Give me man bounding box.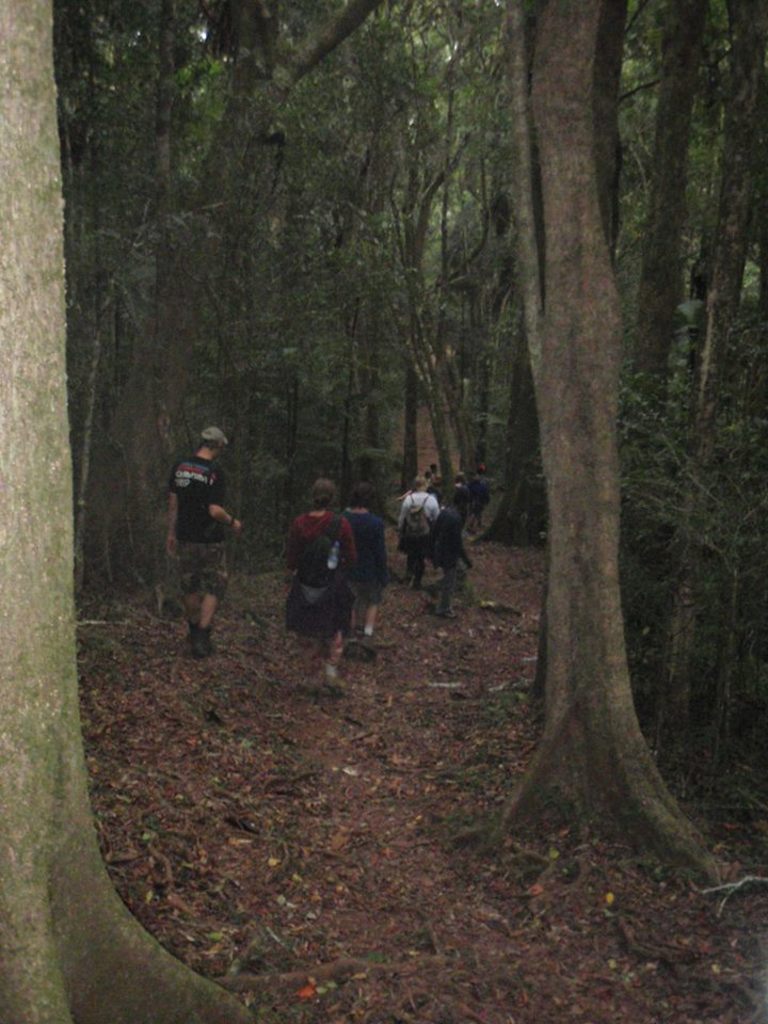
150,421,244,651.
